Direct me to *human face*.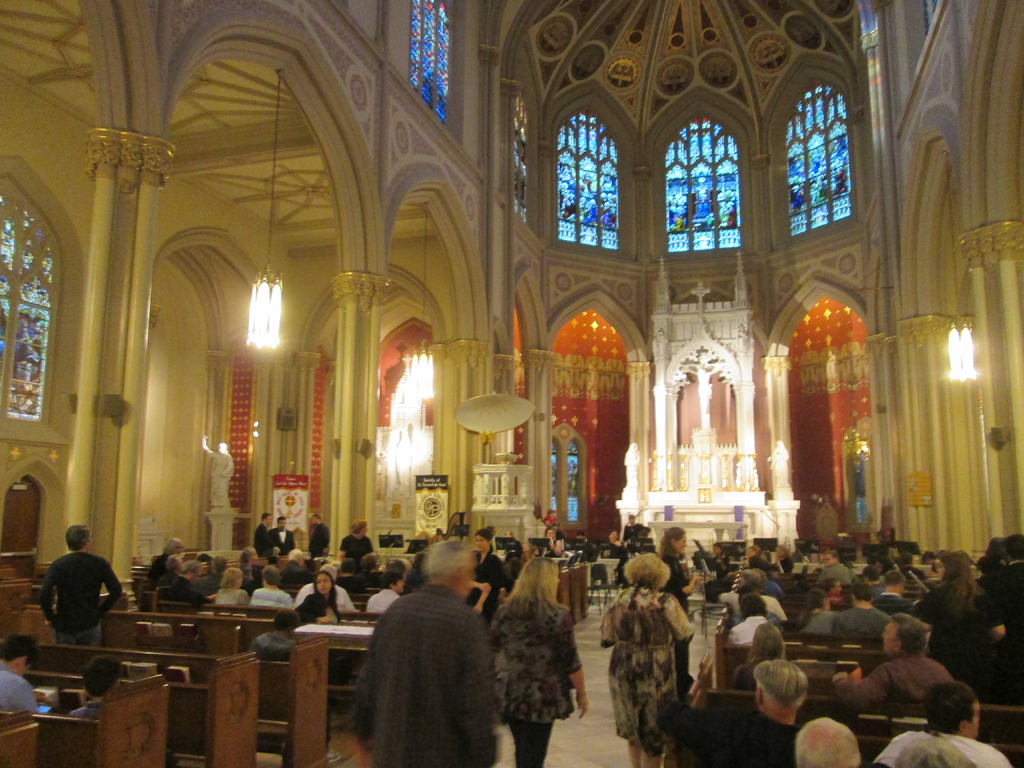
Direction: box=[176, 541, 182, 556].
